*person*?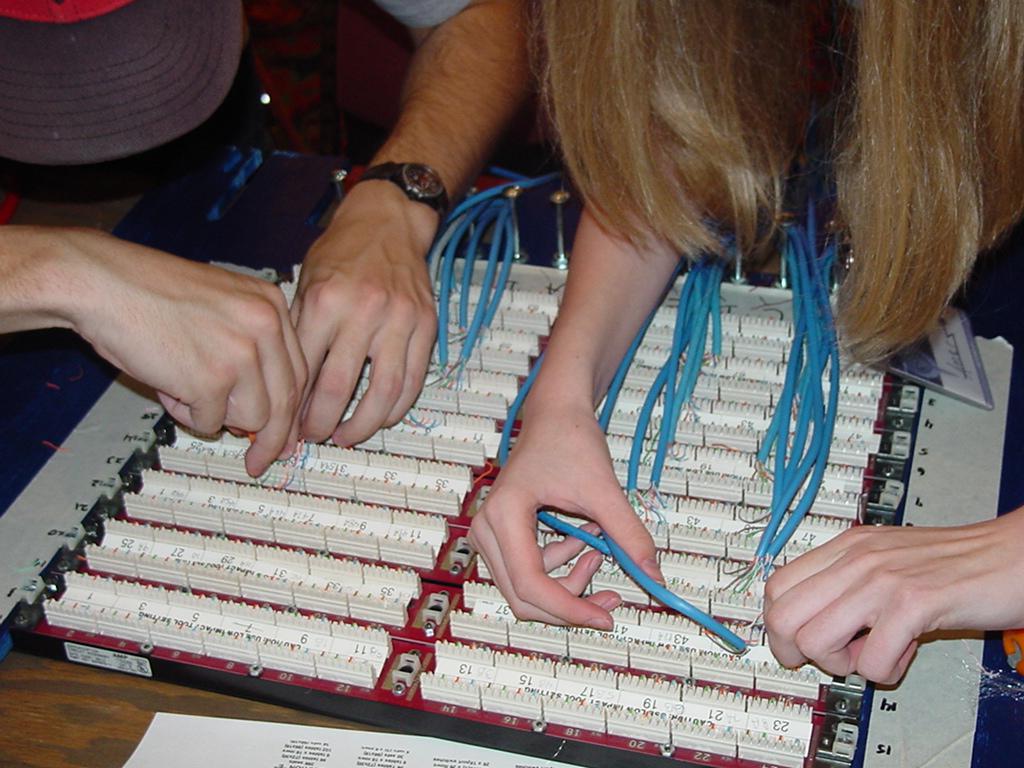
bbox=[0, 0, 529, 481]
